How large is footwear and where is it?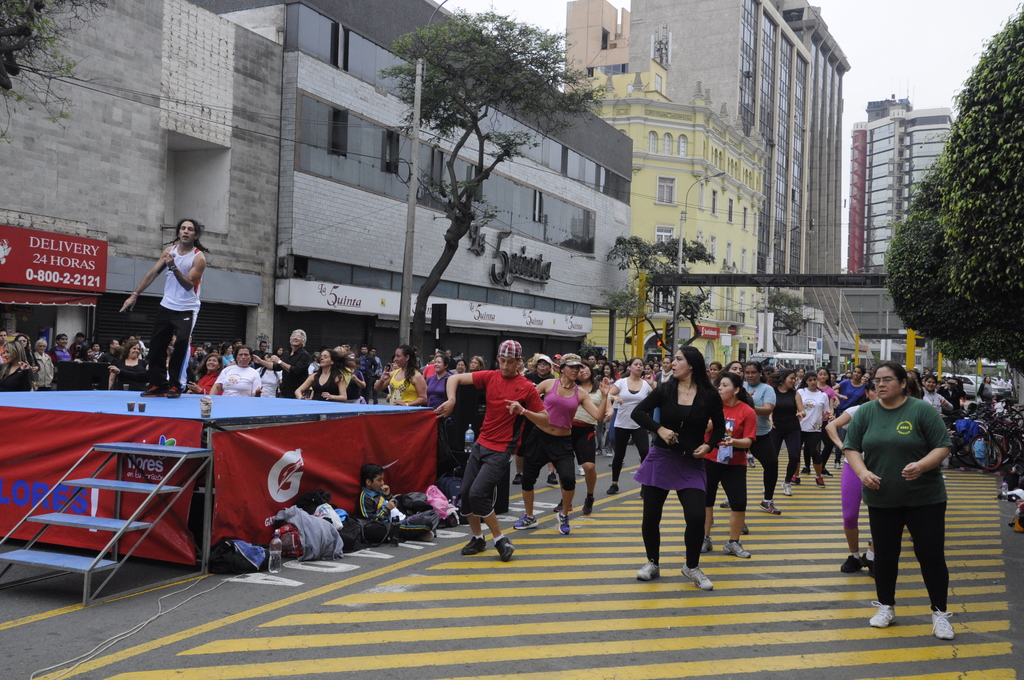
Bounding box: (x1=866, y1=606, x2=895, y2=631).
